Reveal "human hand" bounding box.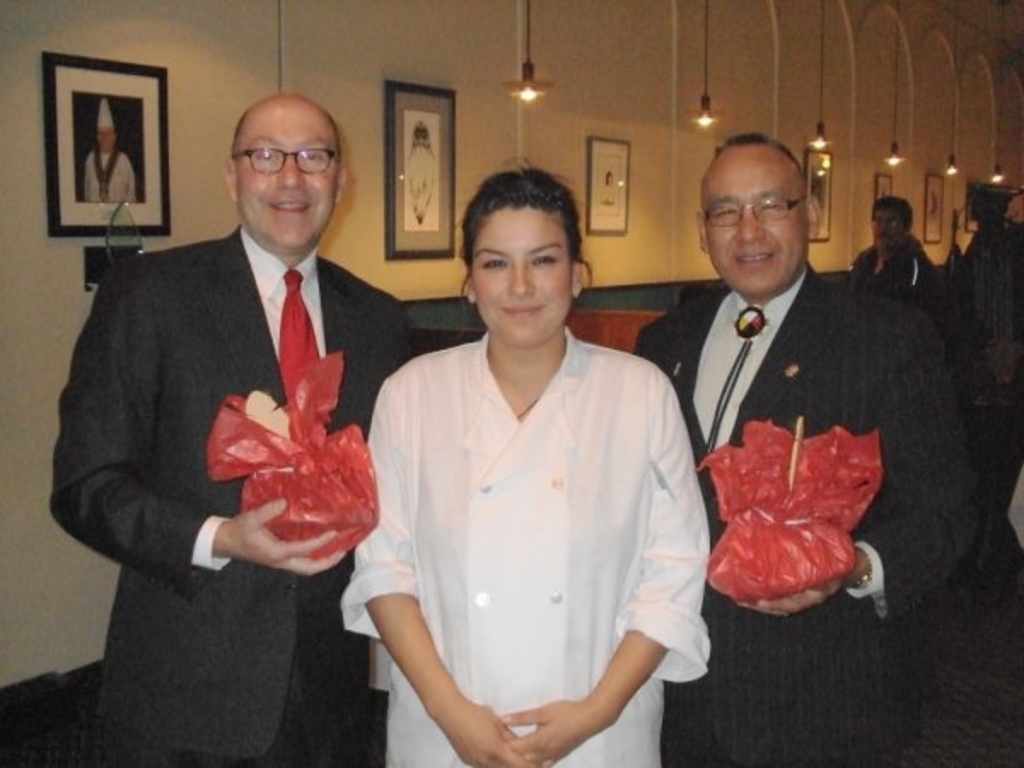
Revealed: [x1=500, y1=698, x2=589, y2=766].
